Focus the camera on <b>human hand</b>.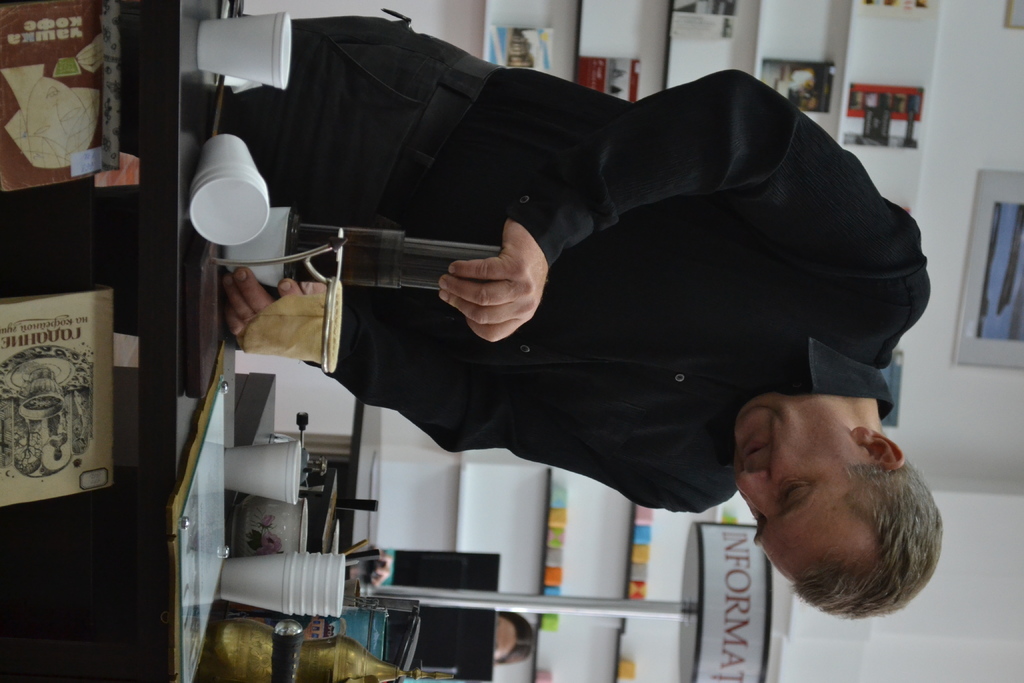
Focus region: [left=224, top=263, right=332, bottom=352].
